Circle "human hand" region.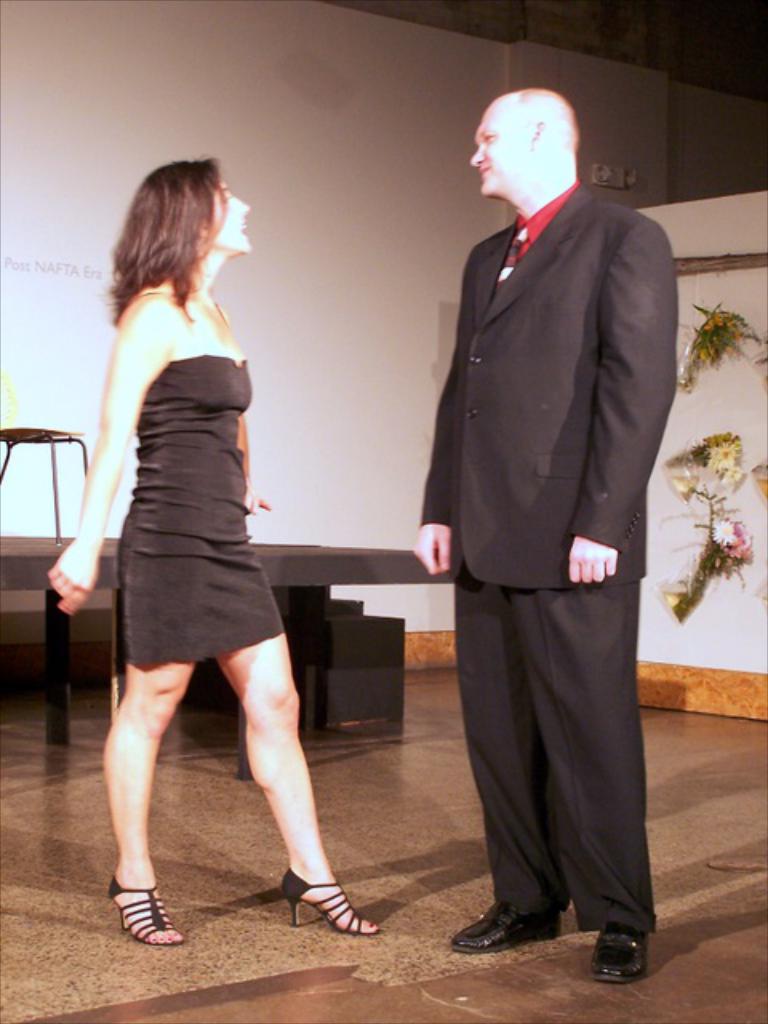
Region: [245,480,267,520].
